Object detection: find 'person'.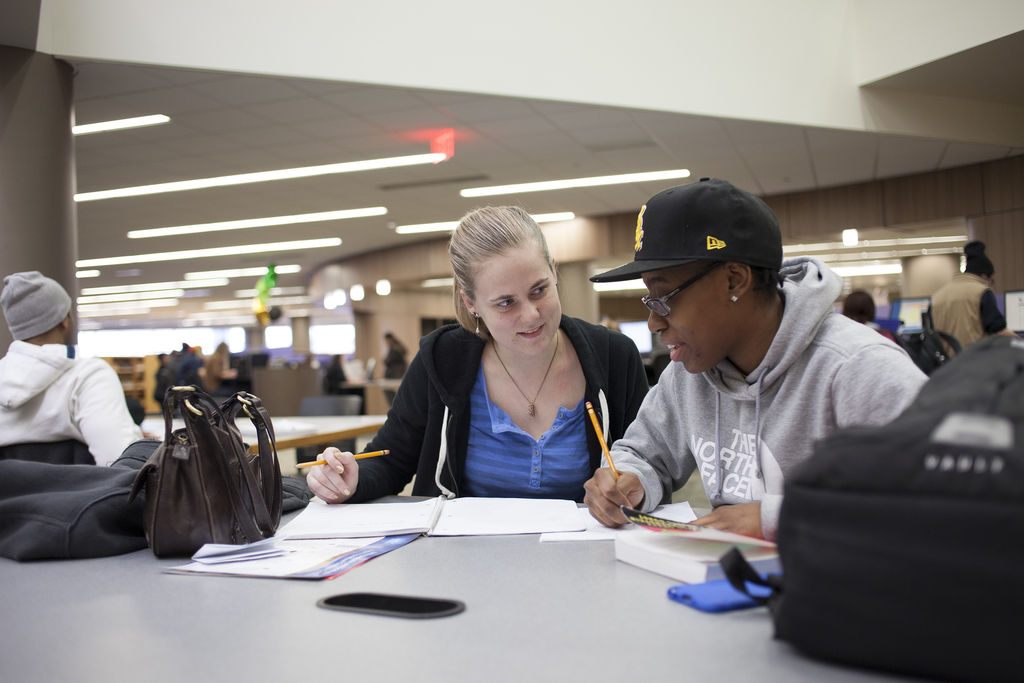
BBox(388, 335, 406, 381).
